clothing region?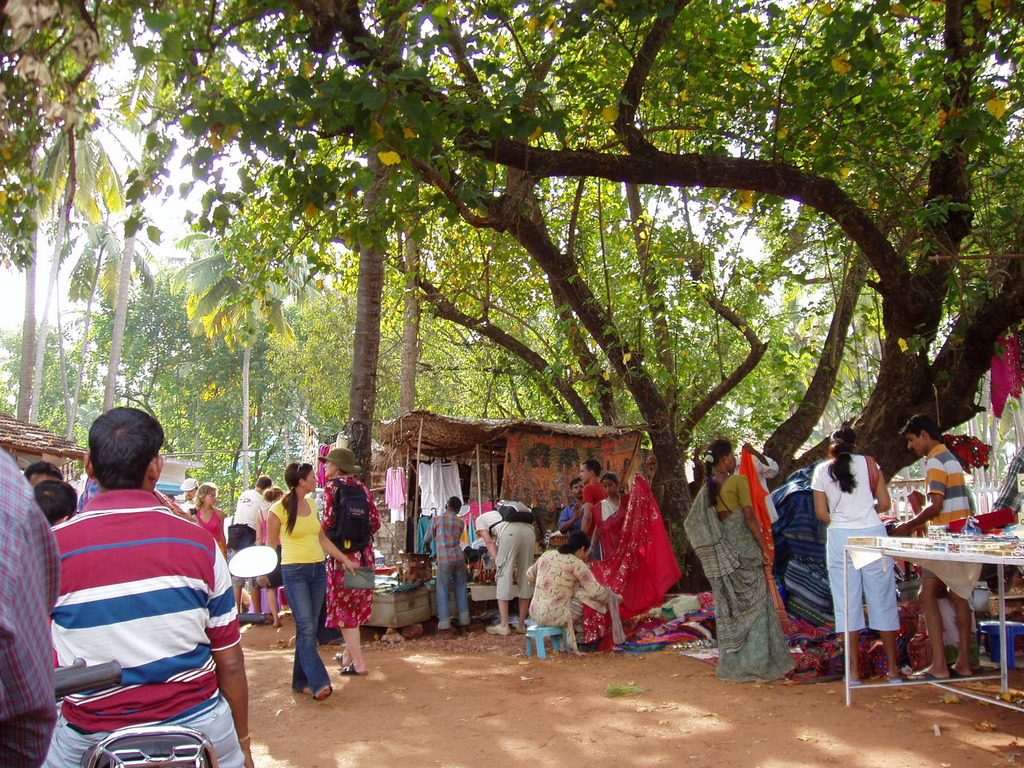
(x1=420, y1=461, x2=431, y2=508)
